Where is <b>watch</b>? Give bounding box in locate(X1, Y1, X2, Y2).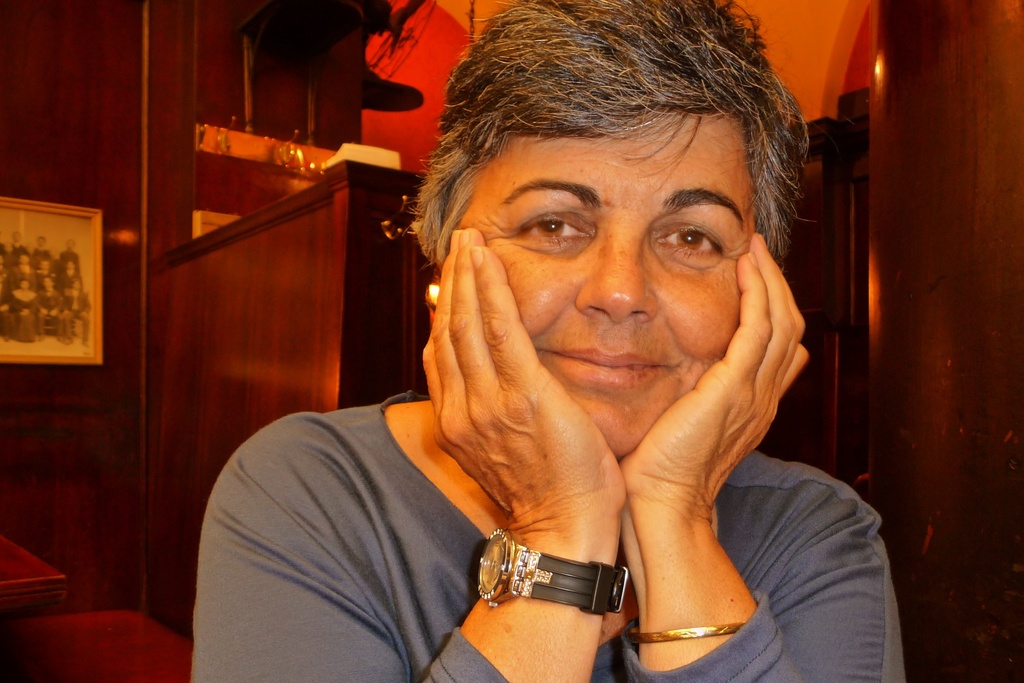
locate(478, 529, 630, 620).
